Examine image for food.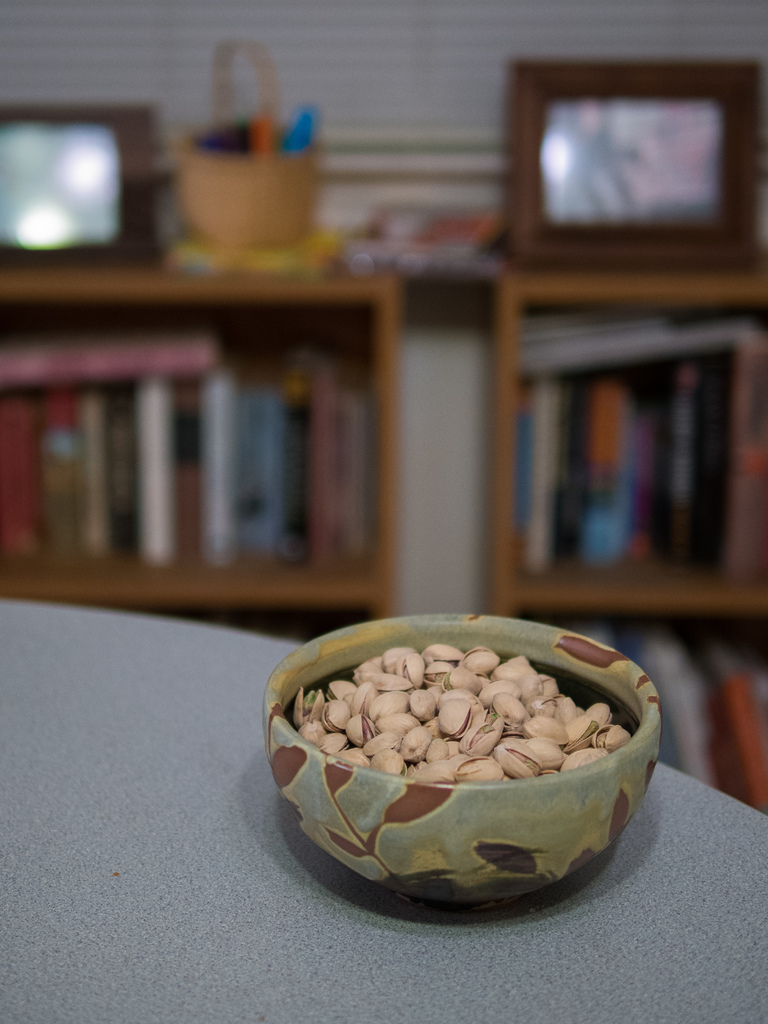
Examination result: rect(292, 630, 655, 827).
